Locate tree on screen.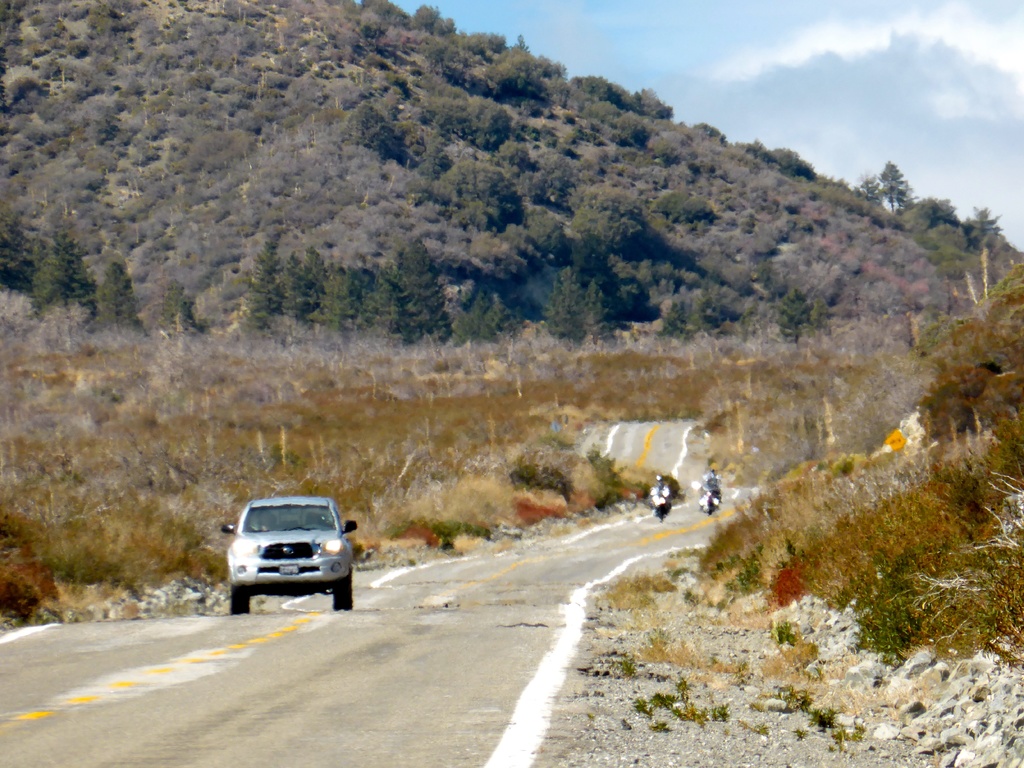
On screen at x1=438, y1=159, x2=527, y2=232.
